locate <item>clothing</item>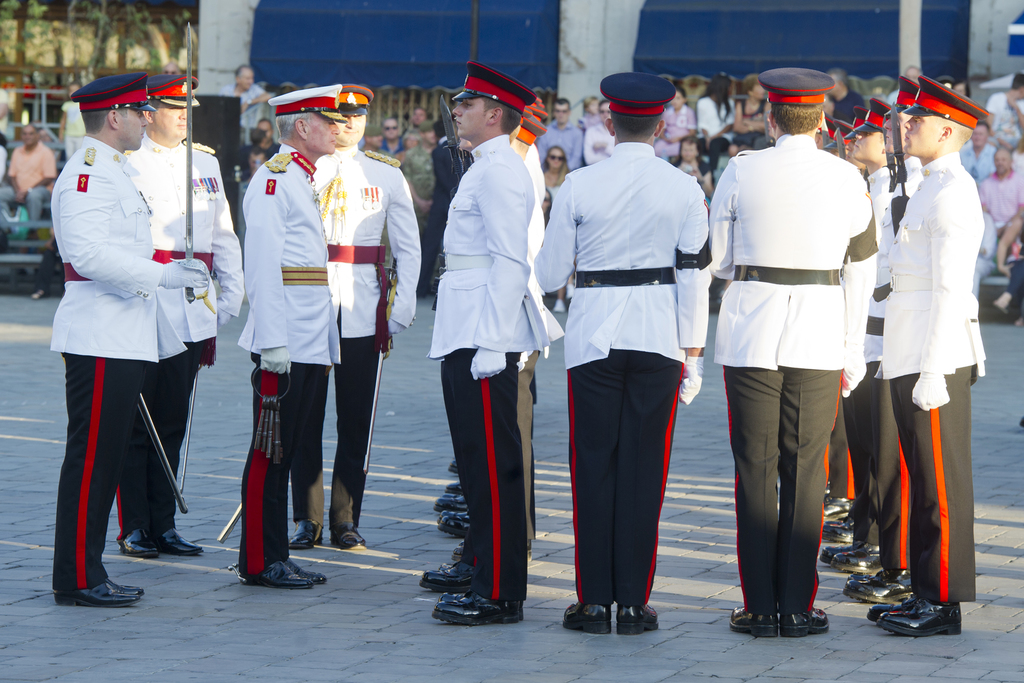
box(650, 103, 703, 179)
